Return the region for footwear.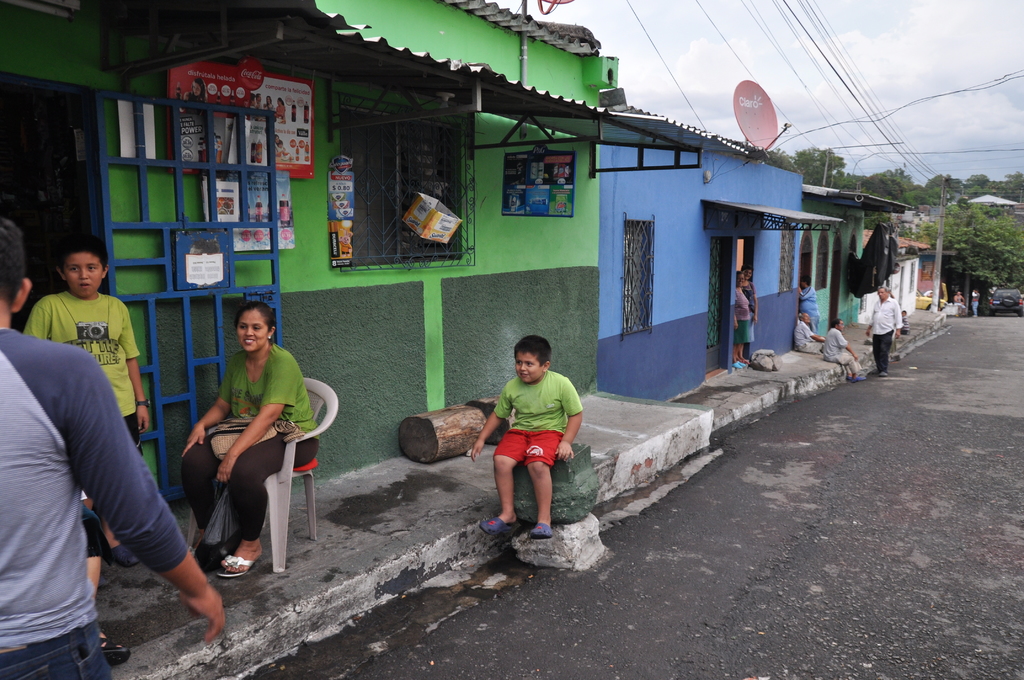
[left=731, top=359, right=739, bottom=371].
